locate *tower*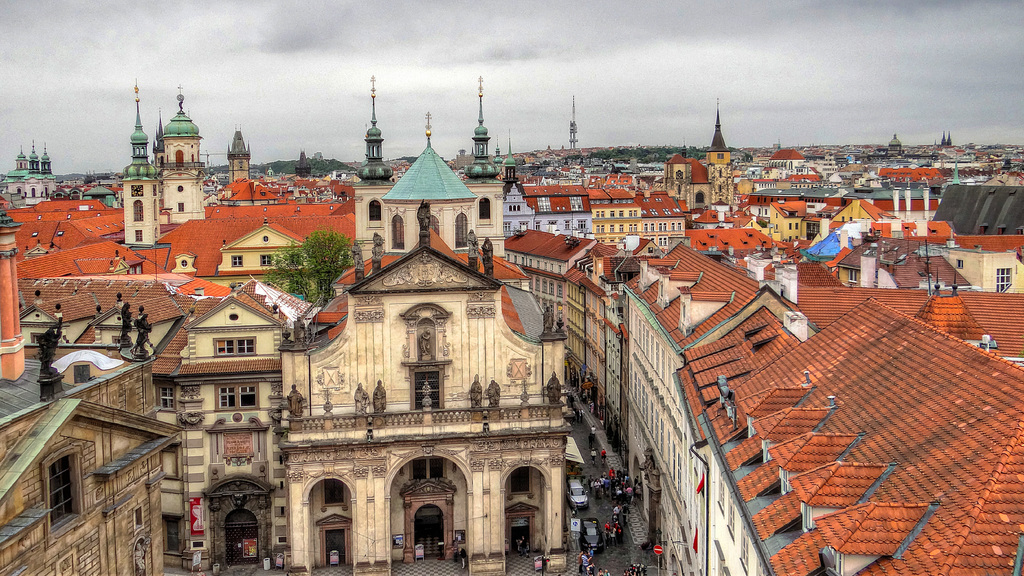
region(376, 115, 477, 255)
